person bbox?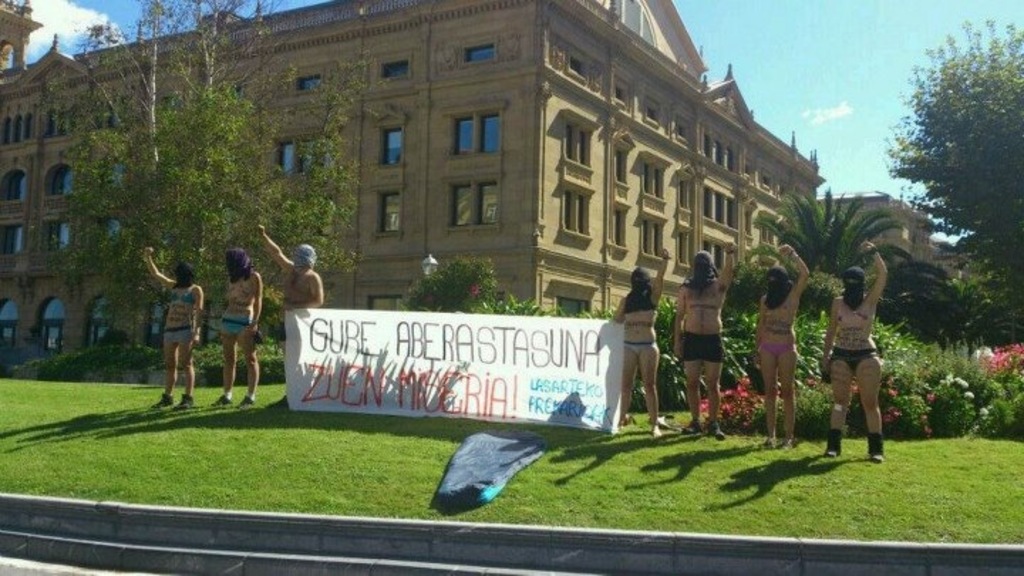
613/250/667/437
